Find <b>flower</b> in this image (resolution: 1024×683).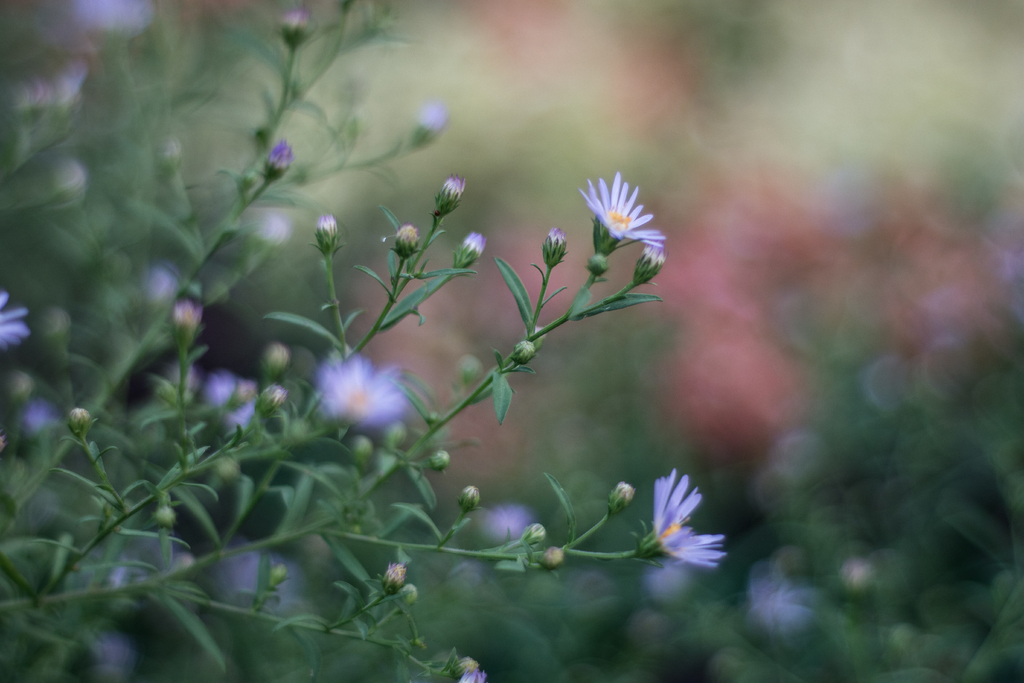
{"x1": 541, "y1": 222, "x2": 568, "y2": 273}.
